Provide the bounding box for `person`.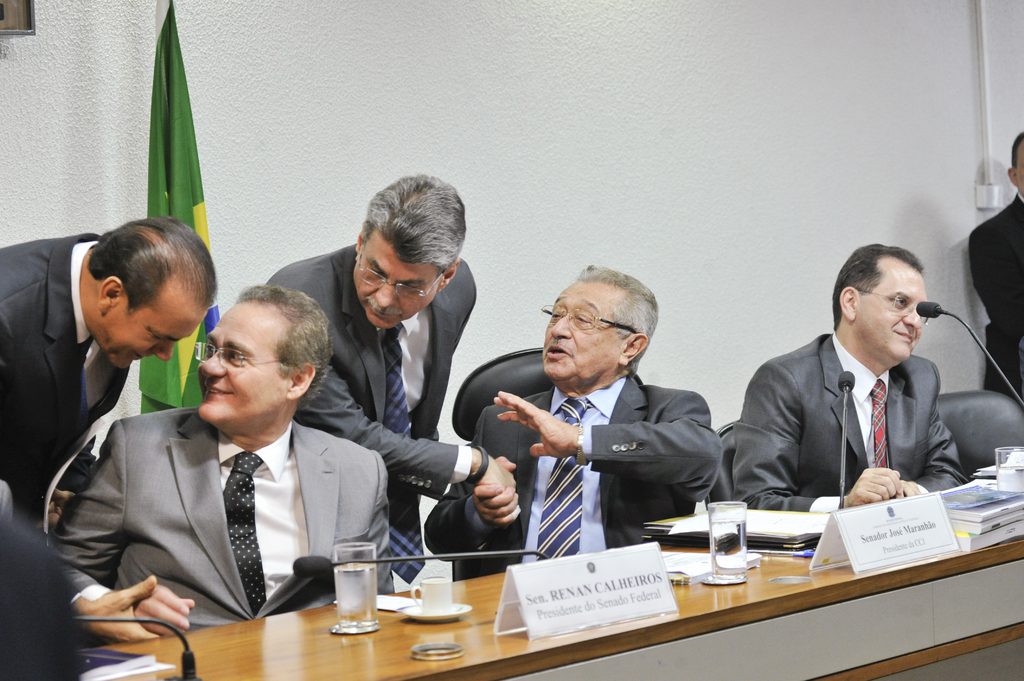
bbox=[746, 221, 987, 533].
